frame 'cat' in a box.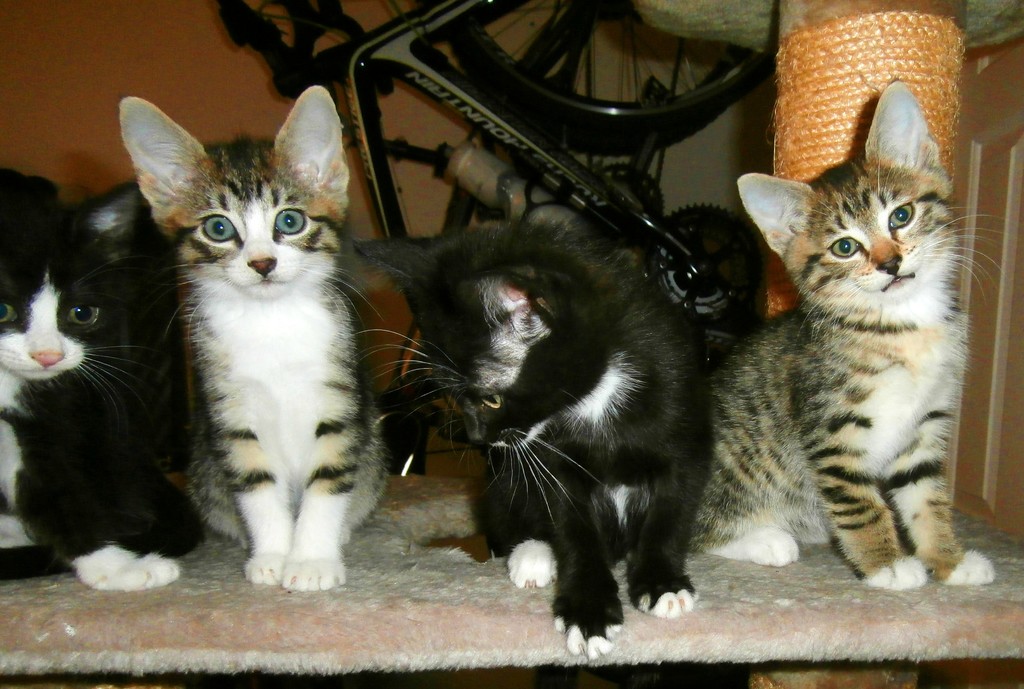
<region>0, 165, 204, 588</region>.
